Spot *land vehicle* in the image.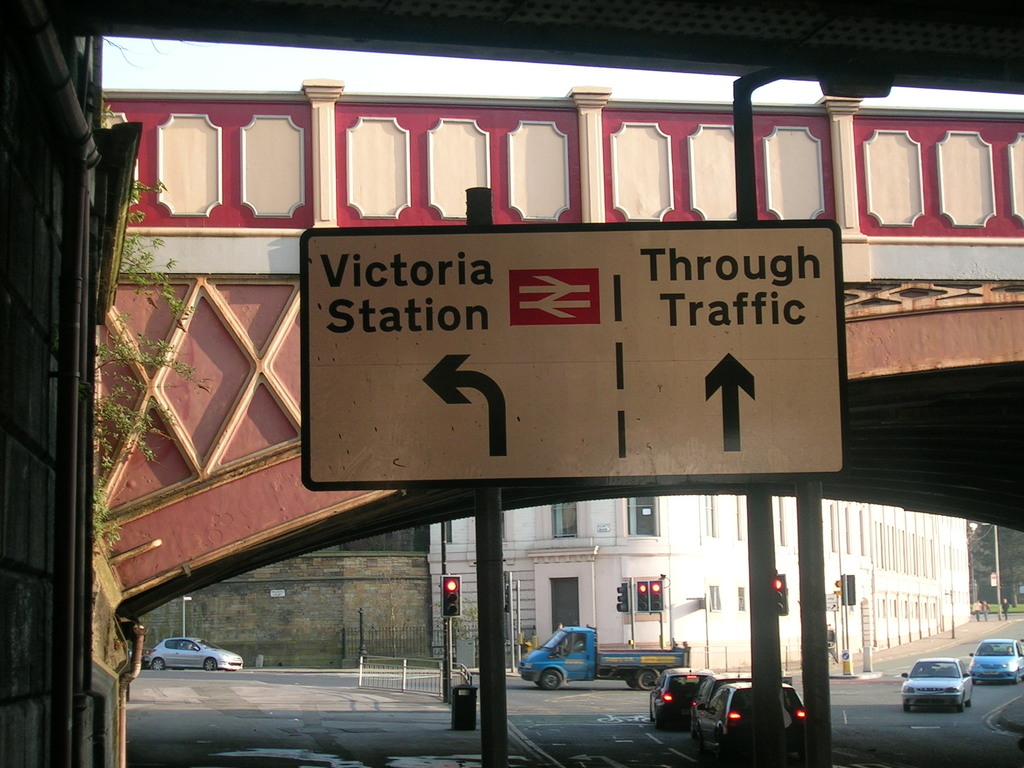
*land vehicle* found at crop(709, 683, 811, 744).
